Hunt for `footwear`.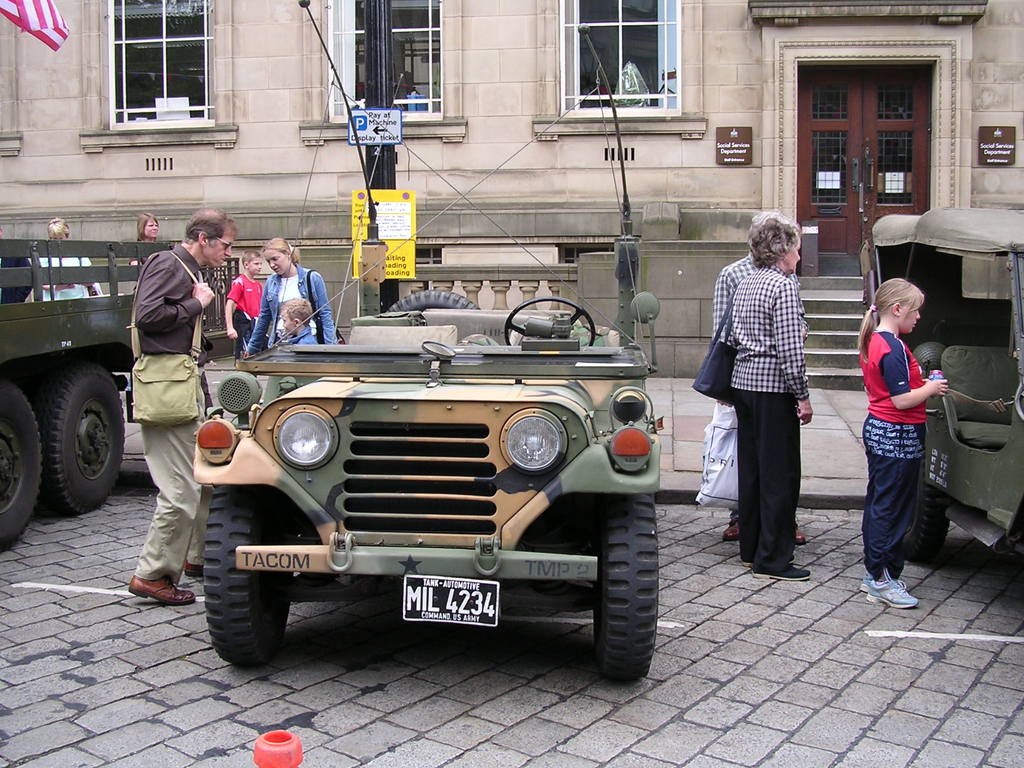
Hunted down at crop(871, 578, 916, 612).
